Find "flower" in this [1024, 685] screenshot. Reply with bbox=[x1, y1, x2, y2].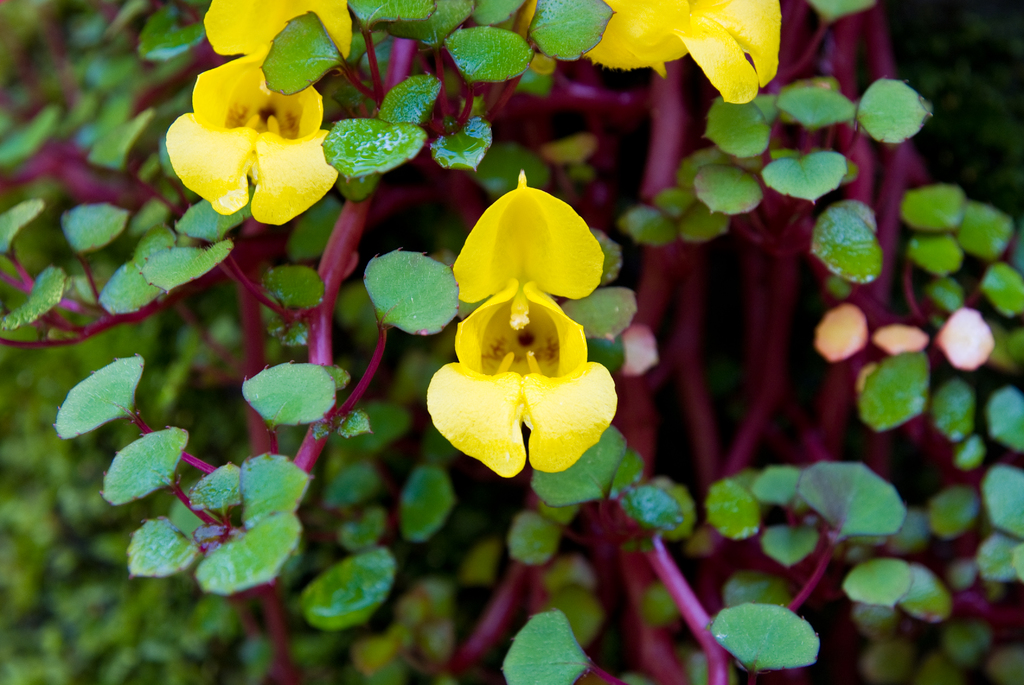
bbox=[196, 0, 354, 68].
